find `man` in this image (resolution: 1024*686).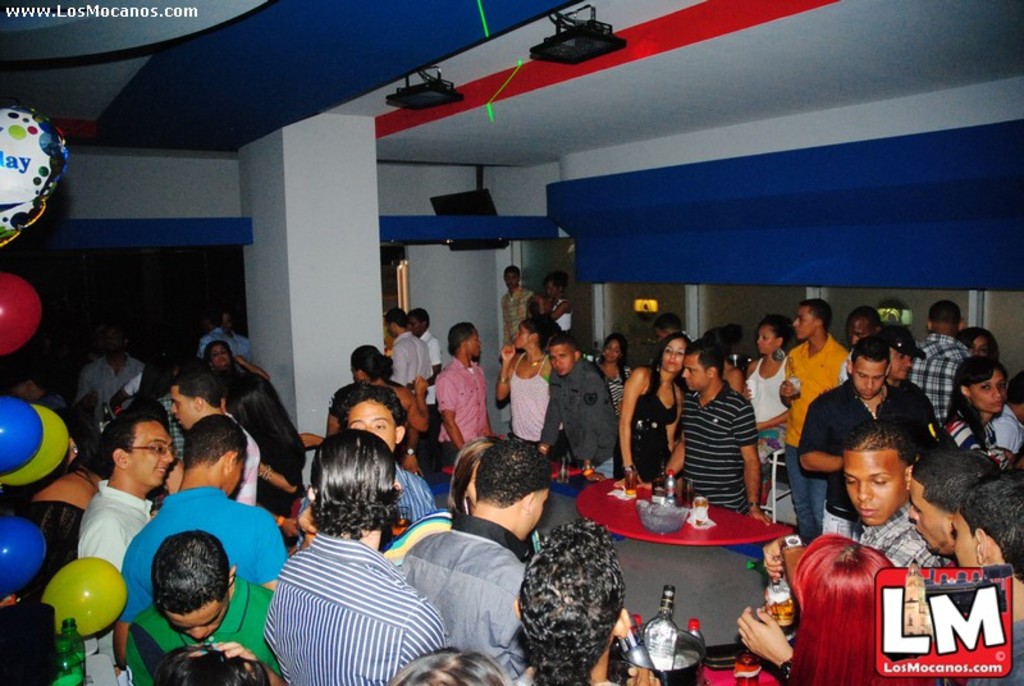
[76, 416, 178, 667].
